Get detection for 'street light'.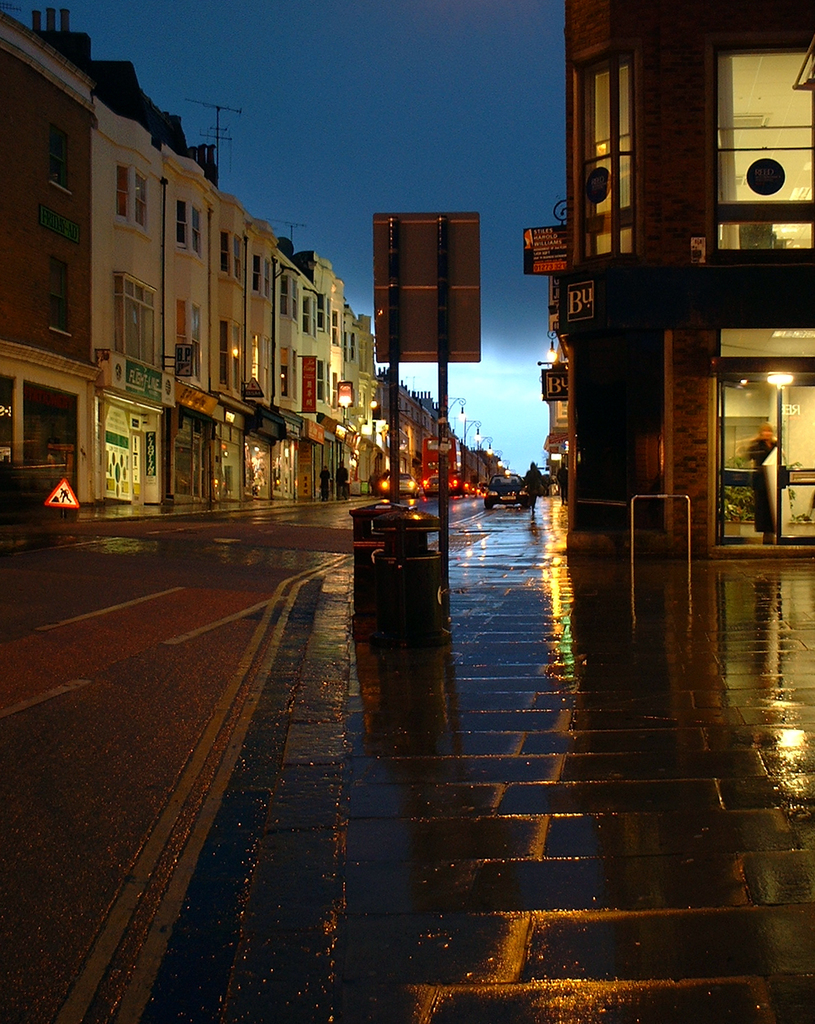
Detection: rect(546, 325, 569, 365).
